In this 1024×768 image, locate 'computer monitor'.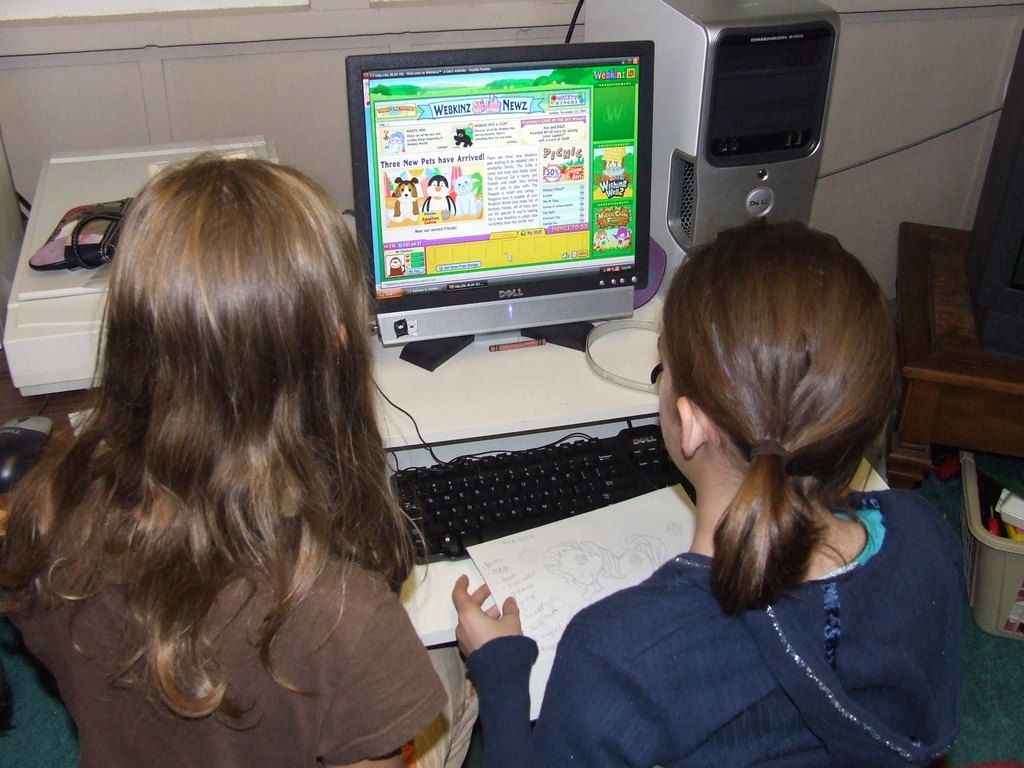
Bounding box: [x1=330, y1=41, x2=662, y2=371].
